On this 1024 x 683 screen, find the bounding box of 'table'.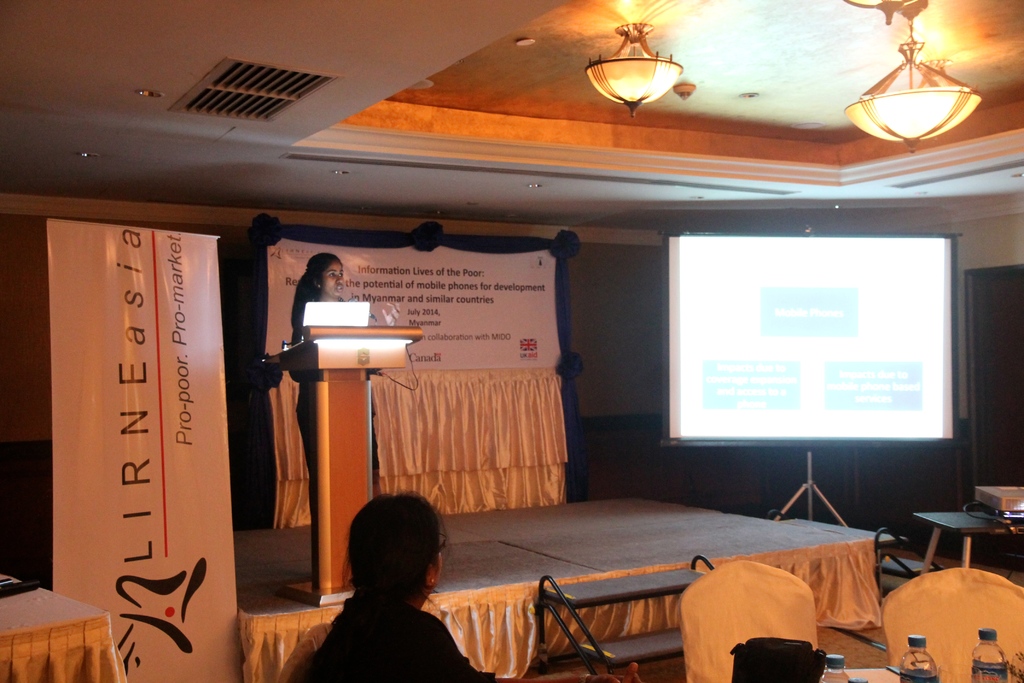
Bounding box: x1=908 y1=506 x2=1023 y2=566.
